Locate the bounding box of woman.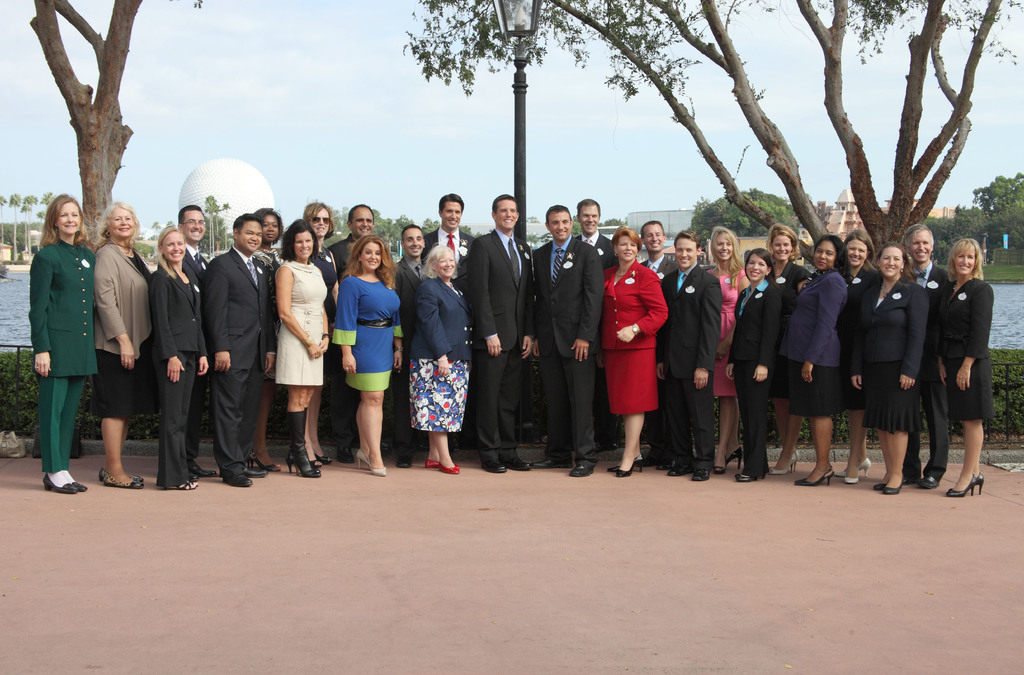
Bounding box: <region>700, 229, 754, 472</region>.
